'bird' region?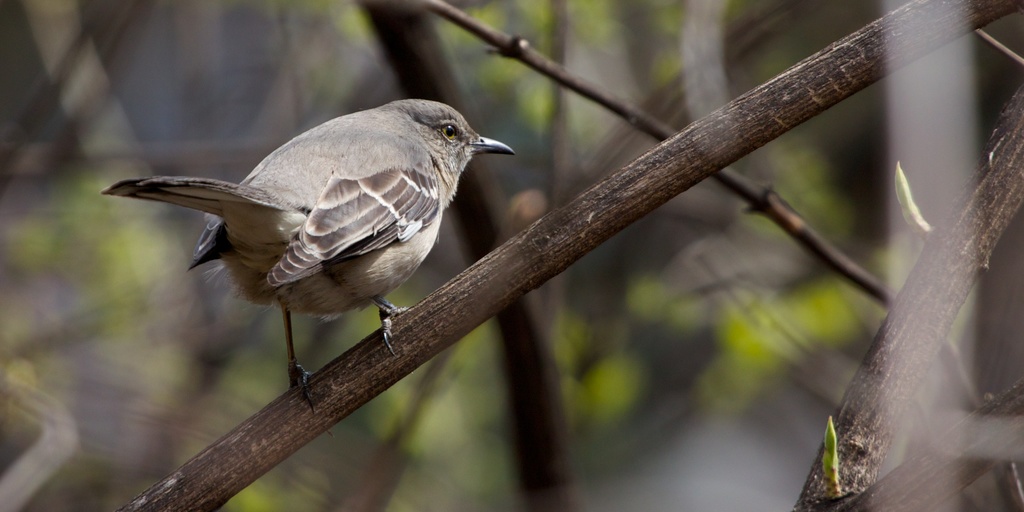
<region>97, 97, 518, 420</region>
